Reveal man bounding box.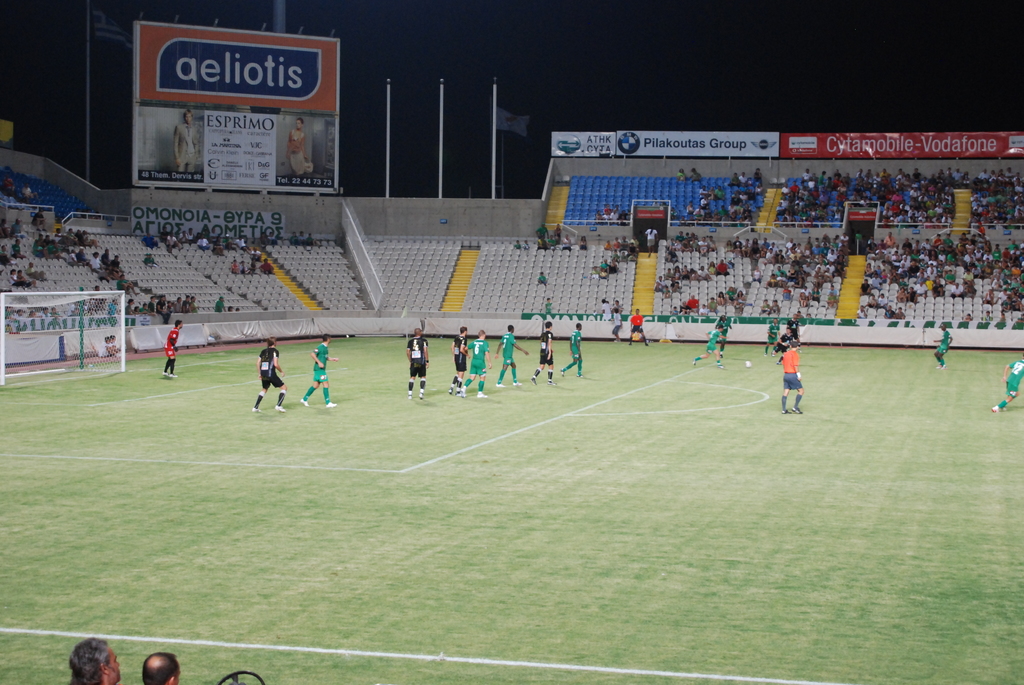
Revealed: left=773, top=326, right=795, bottom=363.
